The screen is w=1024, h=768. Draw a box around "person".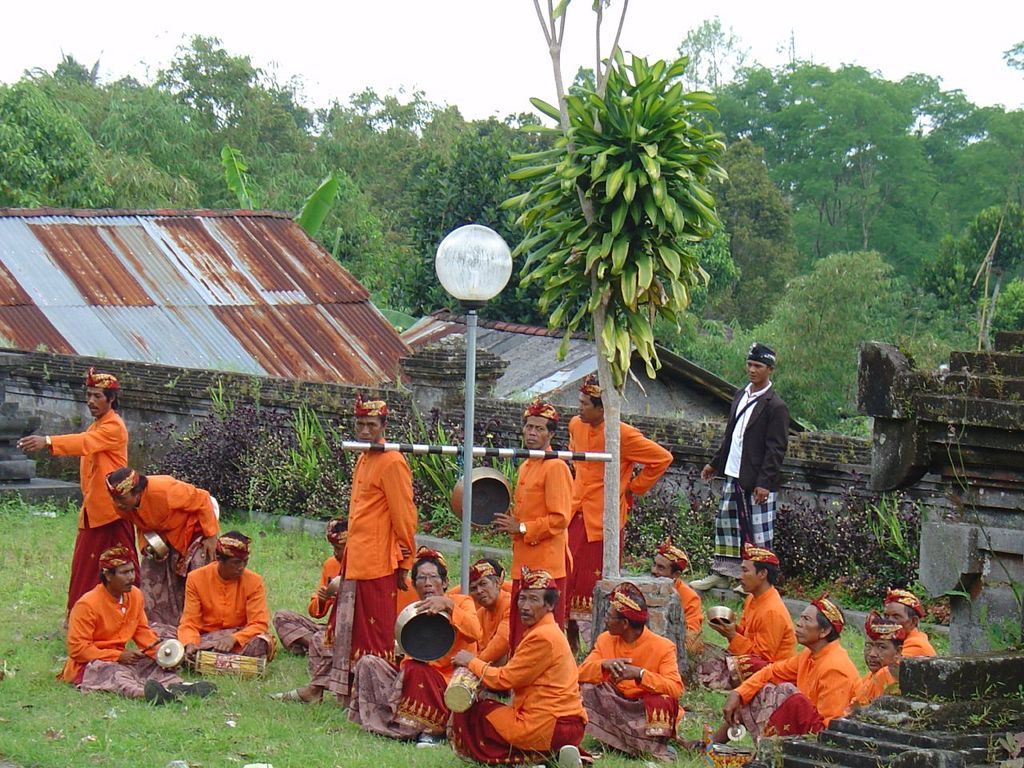
<bbox>699, 333, 786, 567</bbox>.
